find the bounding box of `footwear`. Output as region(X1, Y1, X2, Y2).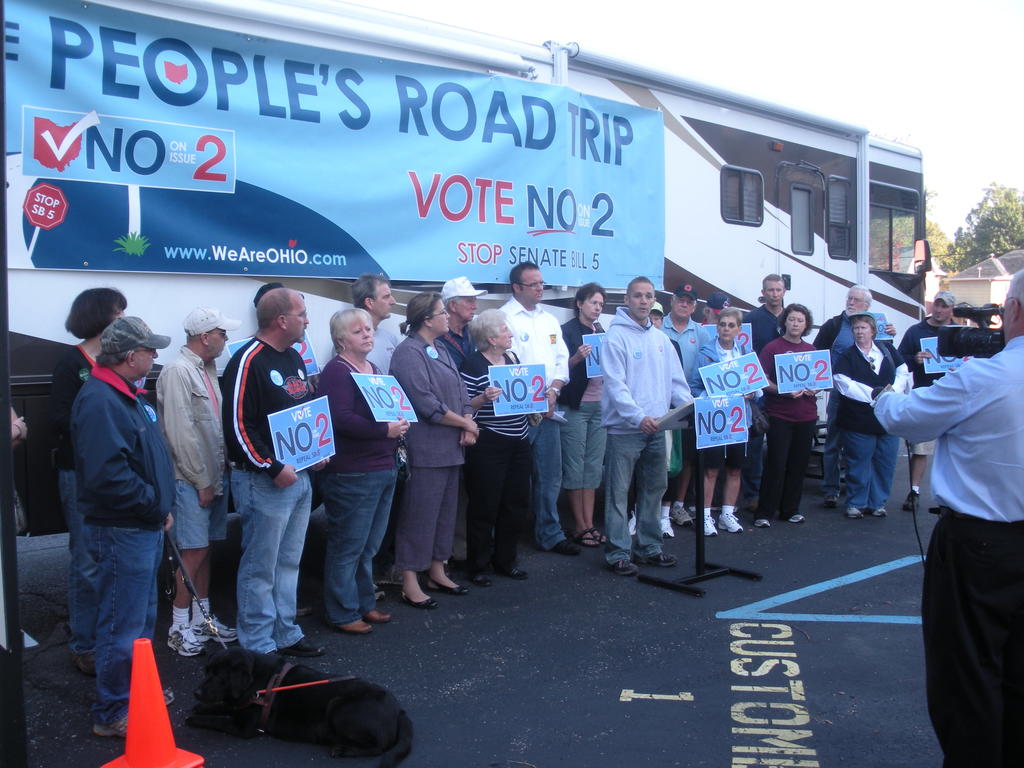
region(503, 564, 527, 585).
